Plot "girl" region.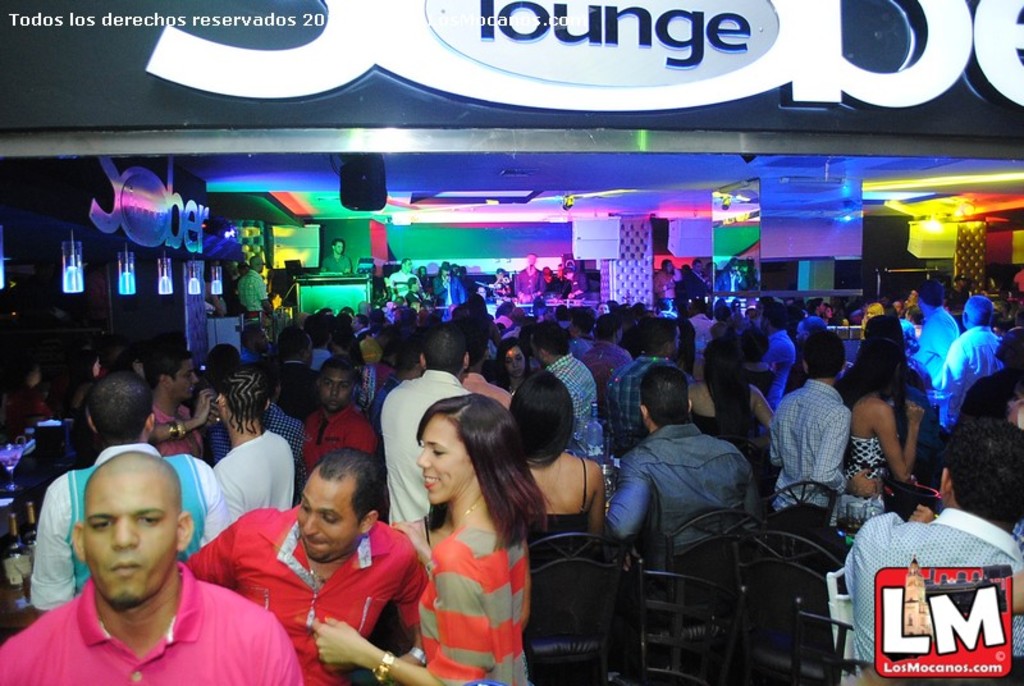
Plotted at (837, 342, 927, 536).
